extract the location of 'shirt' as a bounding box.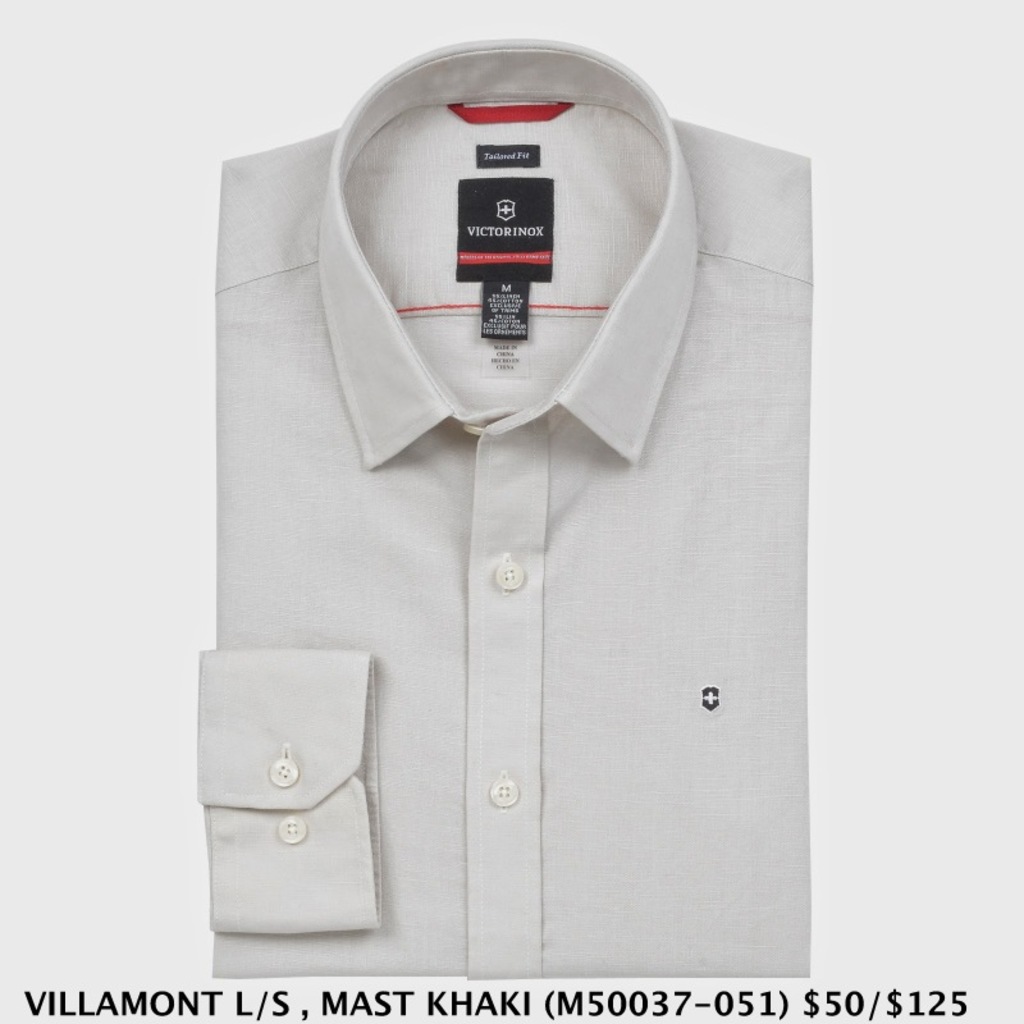
crop(195, 40, 805, 972).
